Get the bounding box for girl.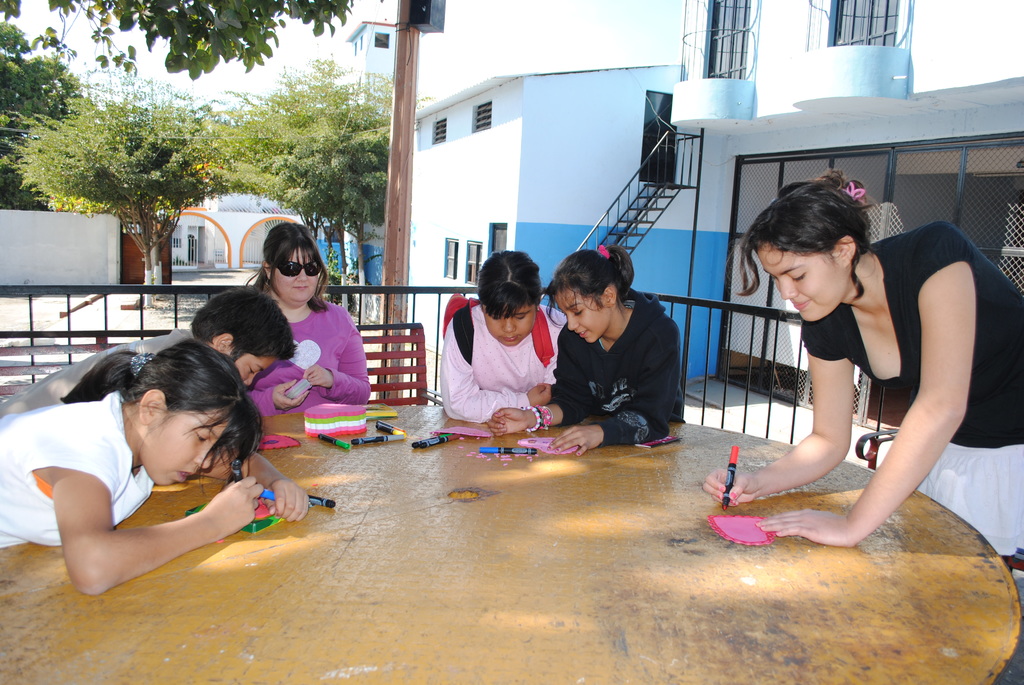
486/246/678/452.
